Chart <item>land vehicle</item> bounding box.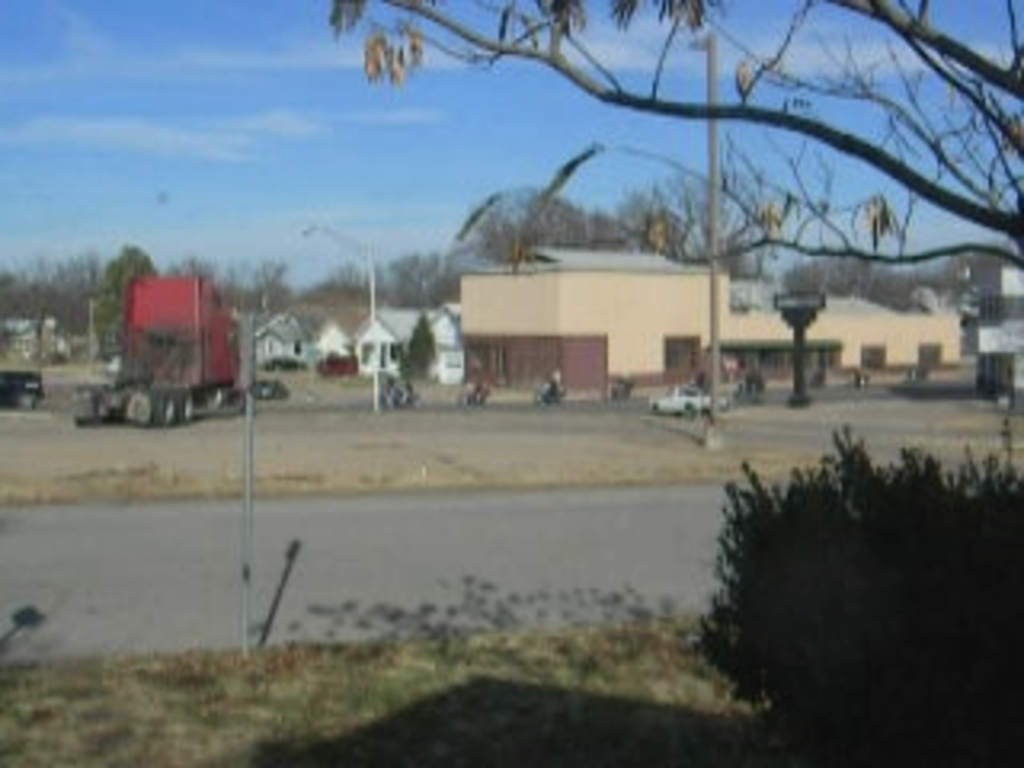
Charted: (3,368,45,410).
